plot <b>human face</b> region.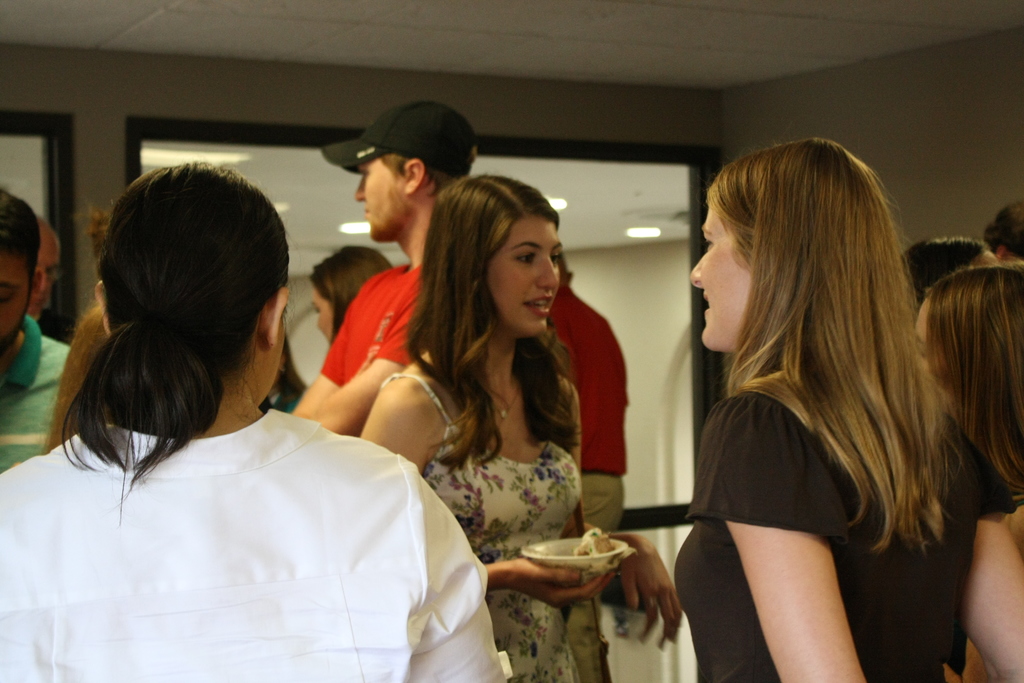
Plotted at region(916, 294, 929, 379).
